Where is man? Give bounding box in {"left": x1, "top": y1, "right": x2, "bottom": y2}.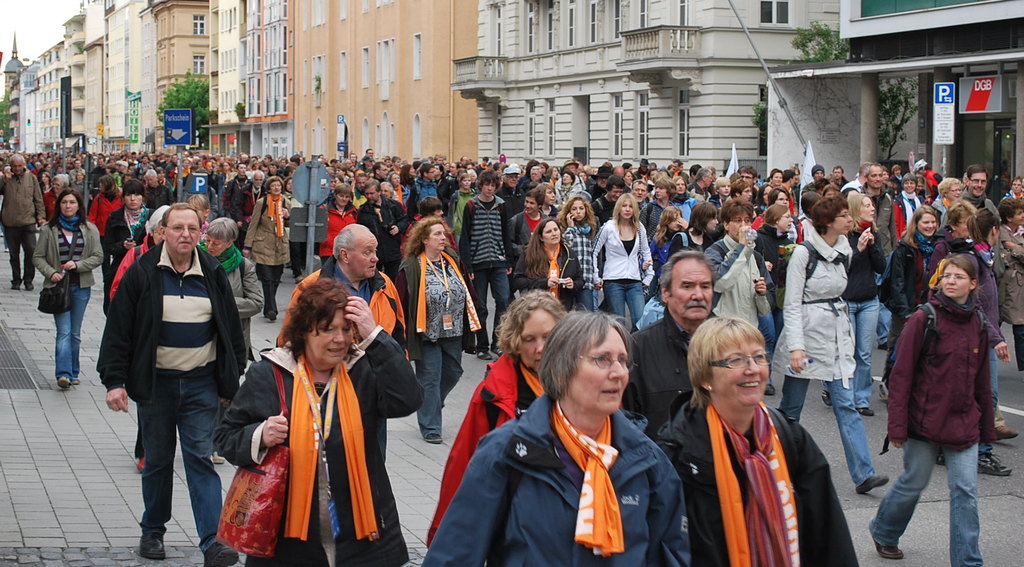
{"left": 956, "top": 161, "right": 1003, "bottom": 220}.
